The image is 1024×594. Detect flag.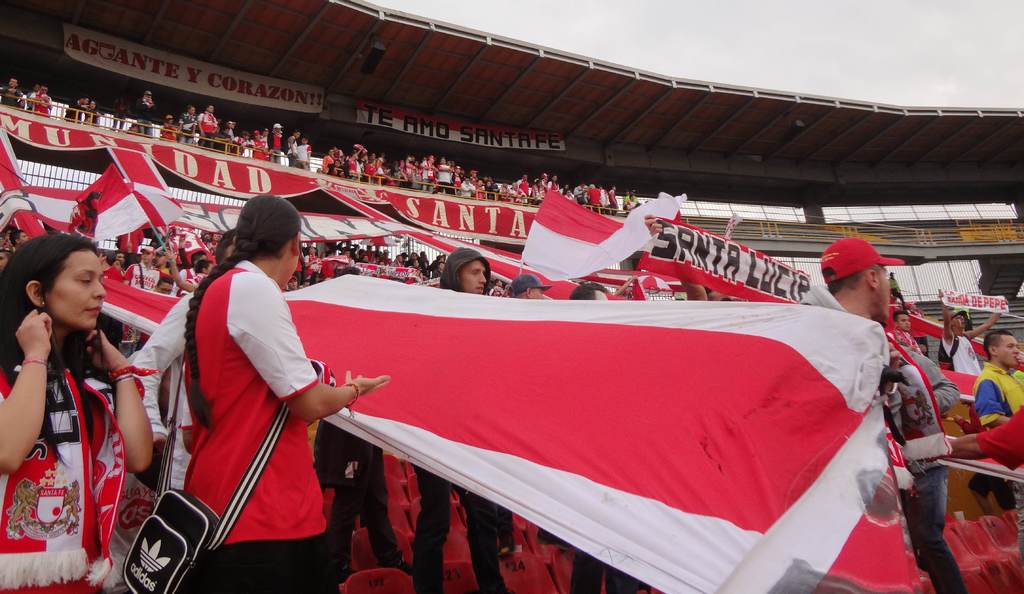
Detection: <bbox>0, 138, 47, 239</bbox>.
